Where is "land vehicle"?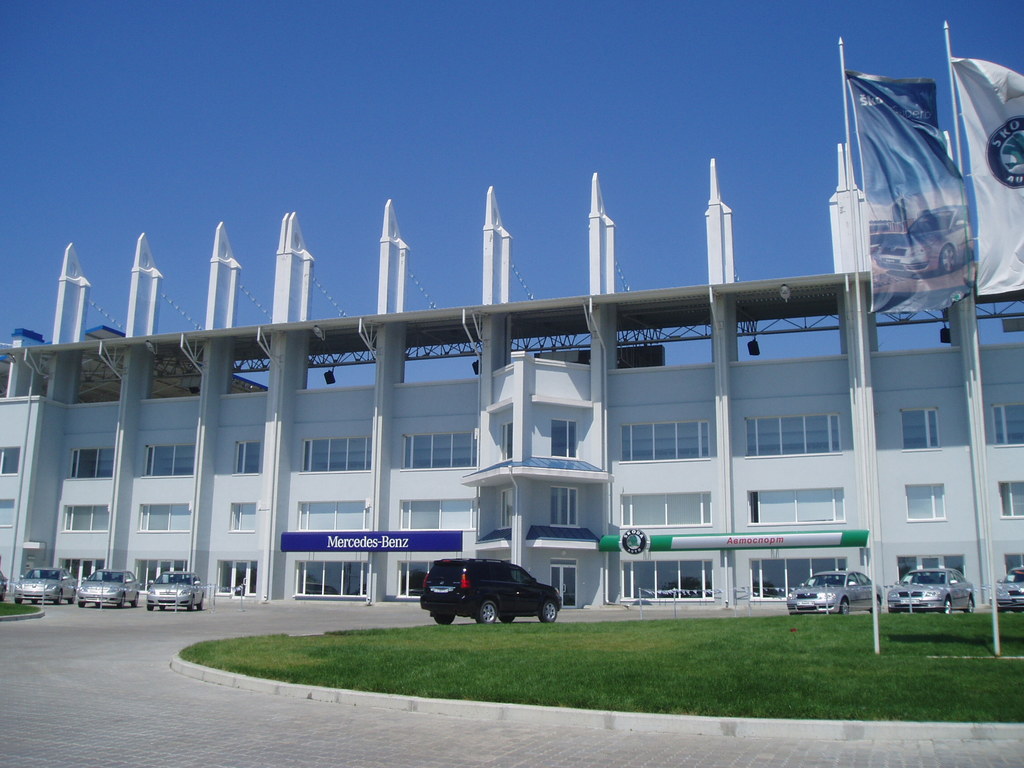
[885, 566, 975, 614].
